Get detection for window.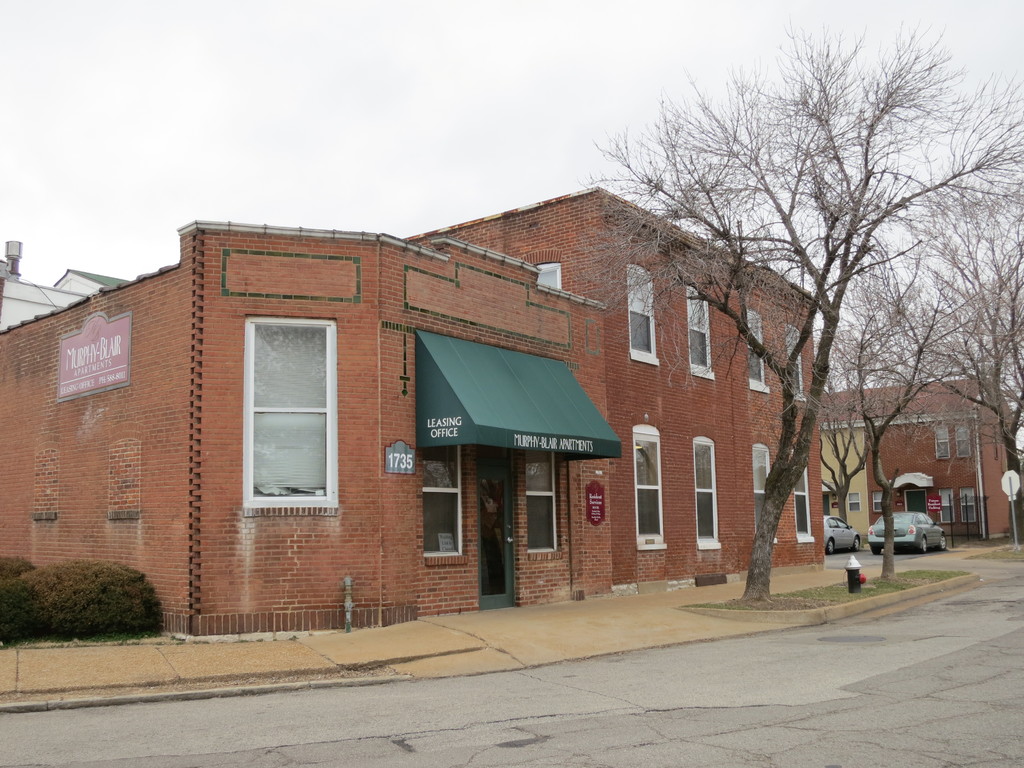
Detection: x1=954, y1=426, x2=972, y2=461.
